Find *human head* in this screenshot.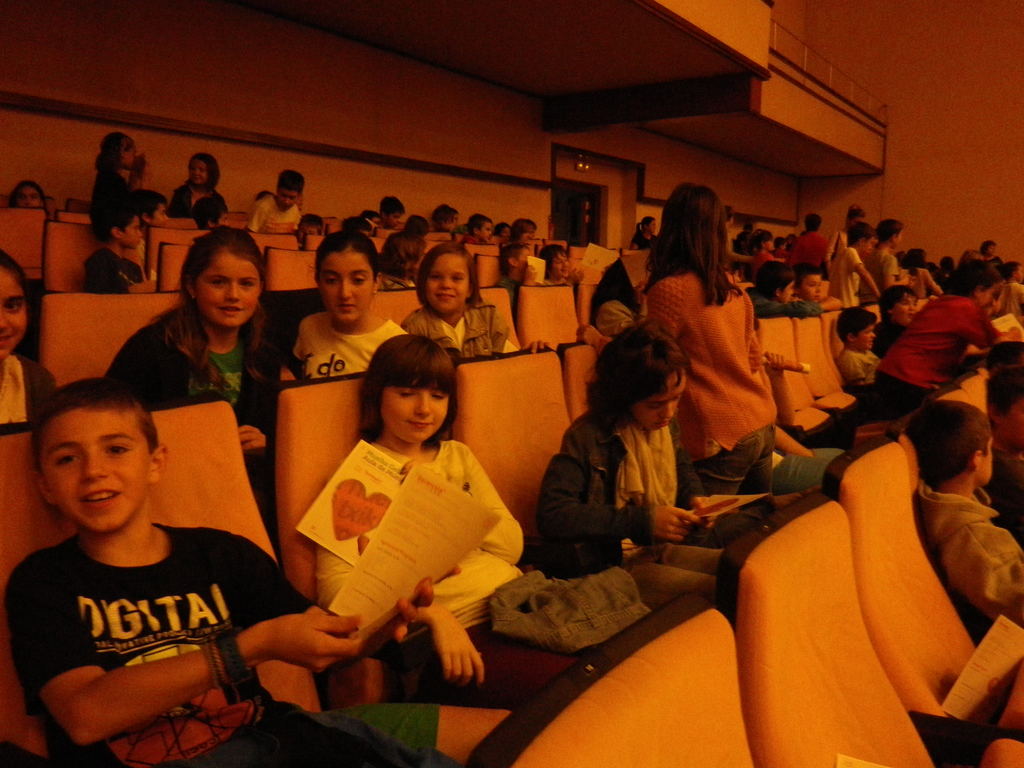
The bounding box for *human head* is 639:216:660:233.
